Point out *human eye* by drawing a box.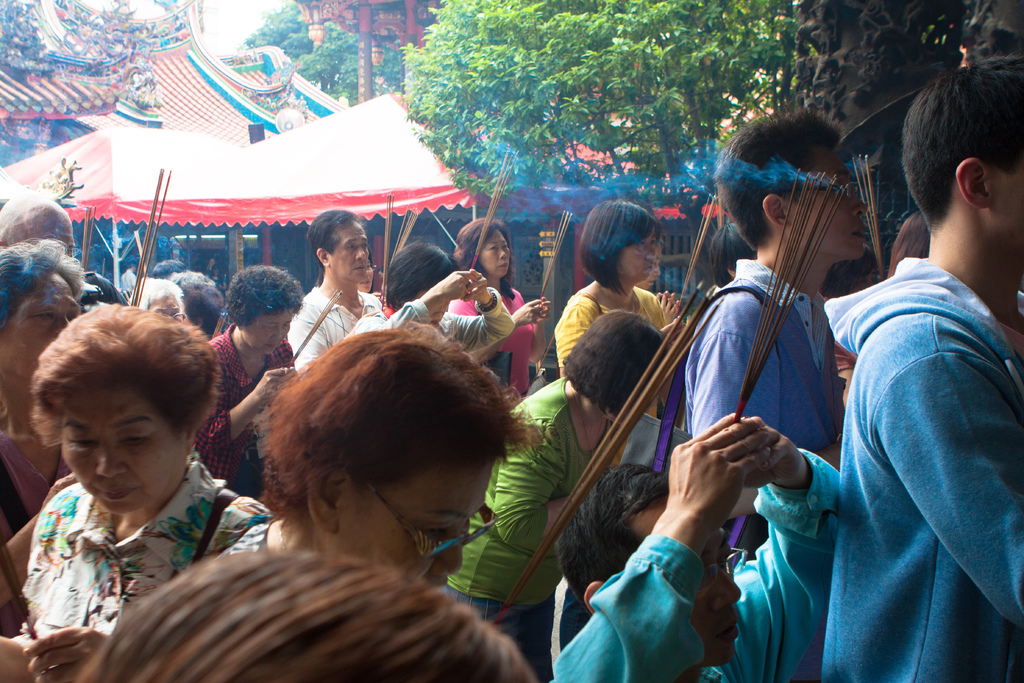
l=651, t=240, r=655, b=247.
